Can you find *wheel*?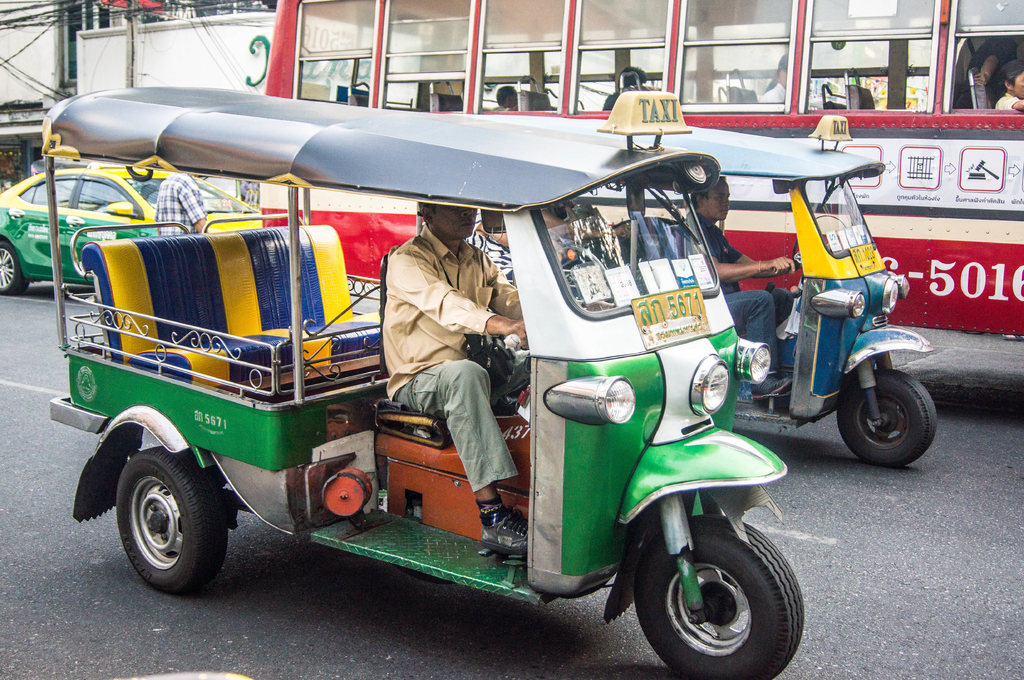
Yes, bounding box: x1=0 y1=240 x2=30 y2=297.
